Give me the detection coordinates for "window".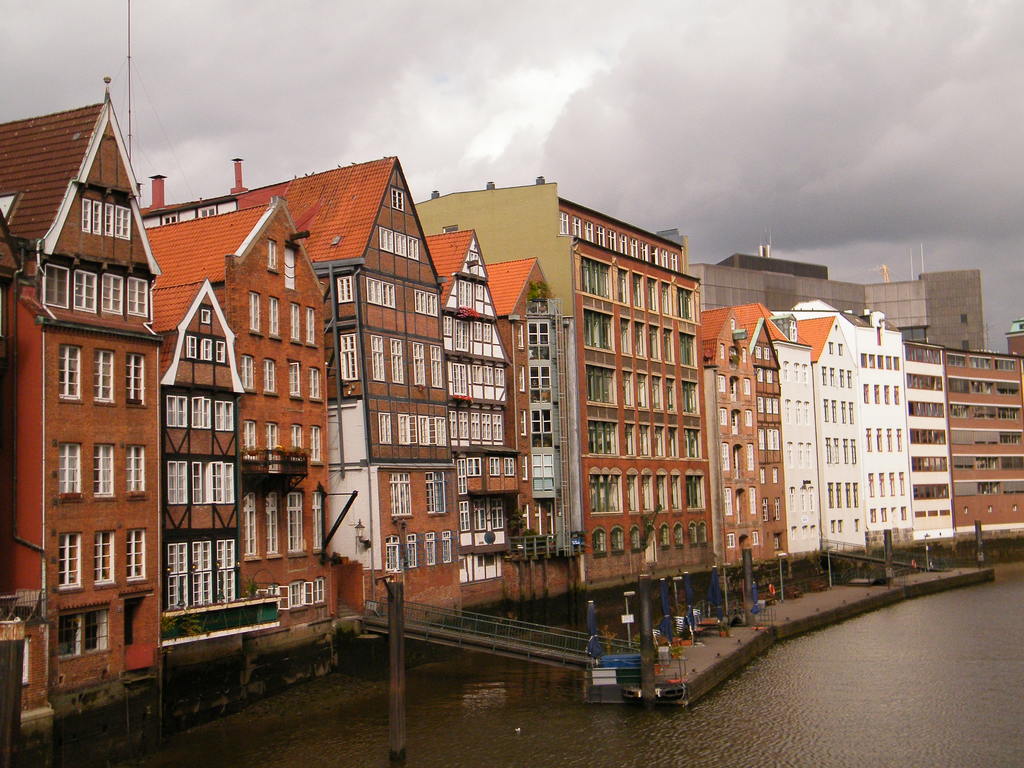
detection(612, 527, 629, 559).
